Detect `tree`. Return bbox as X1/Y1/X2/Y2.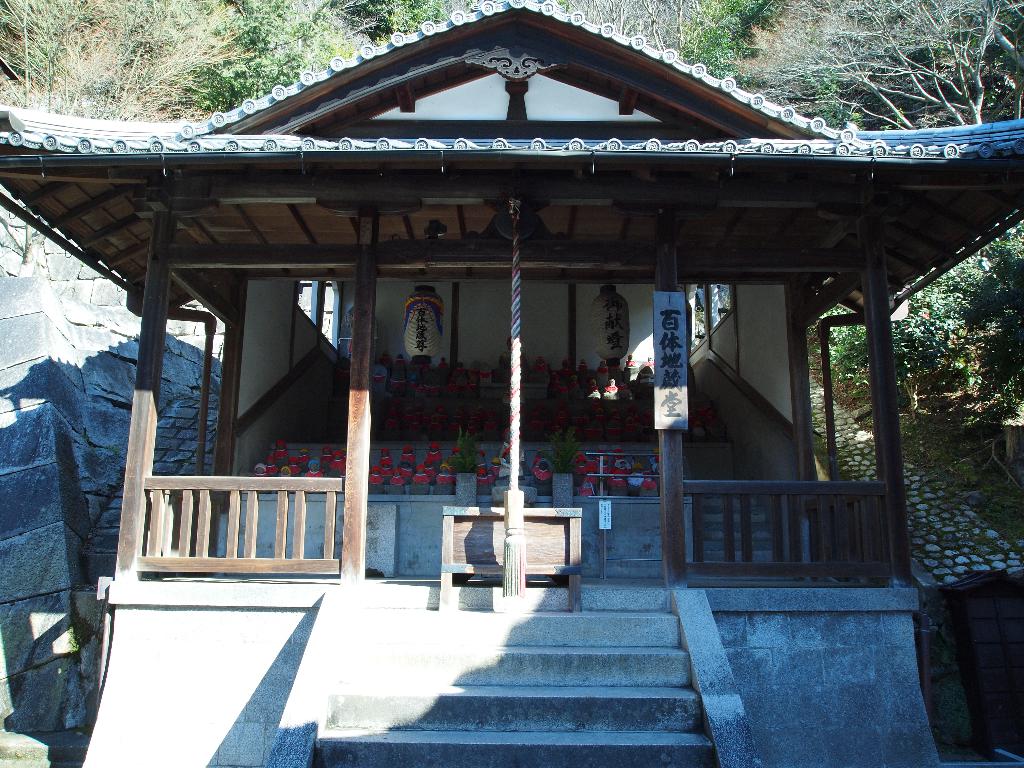
210/4/288/103.
